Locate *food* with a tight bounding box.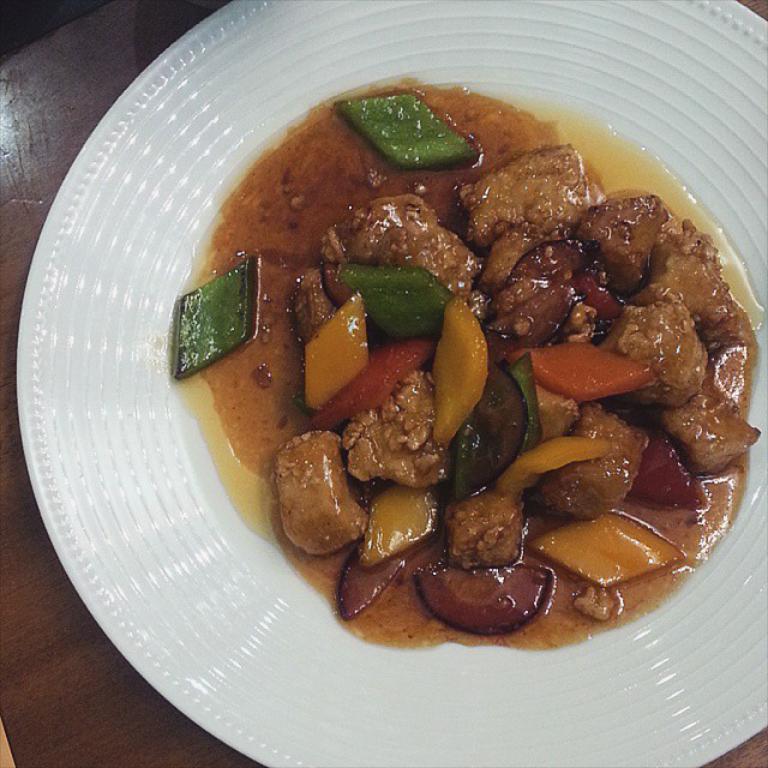
bbox=[523, 504, 674, 584].
